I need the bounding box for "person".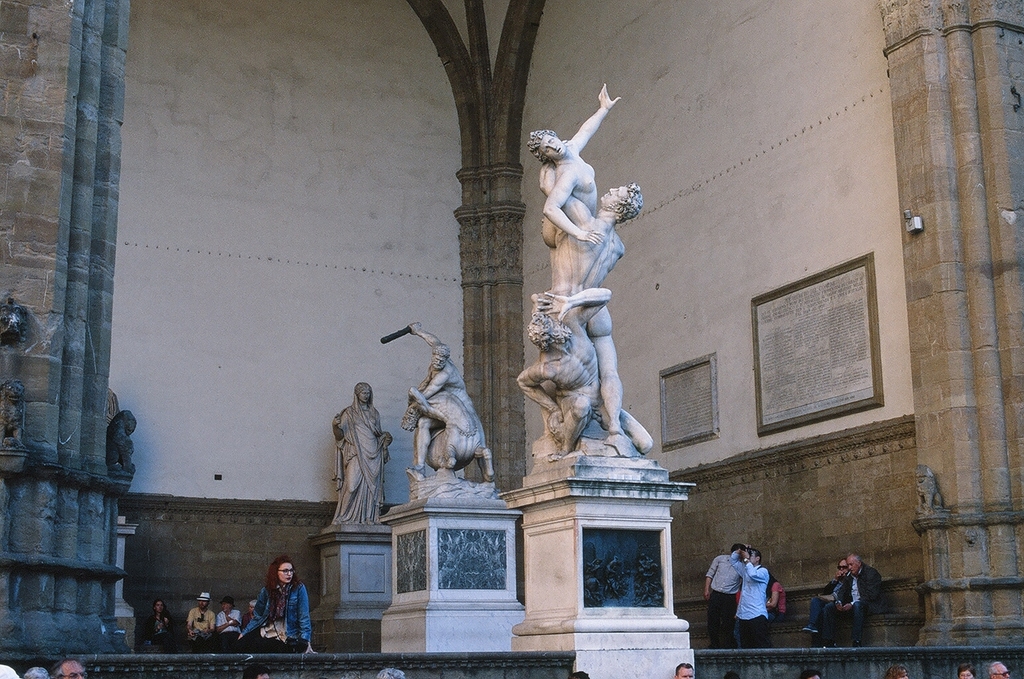
Here it is: pyautogui.locateOnScreen(184, 587, 212, 652).
